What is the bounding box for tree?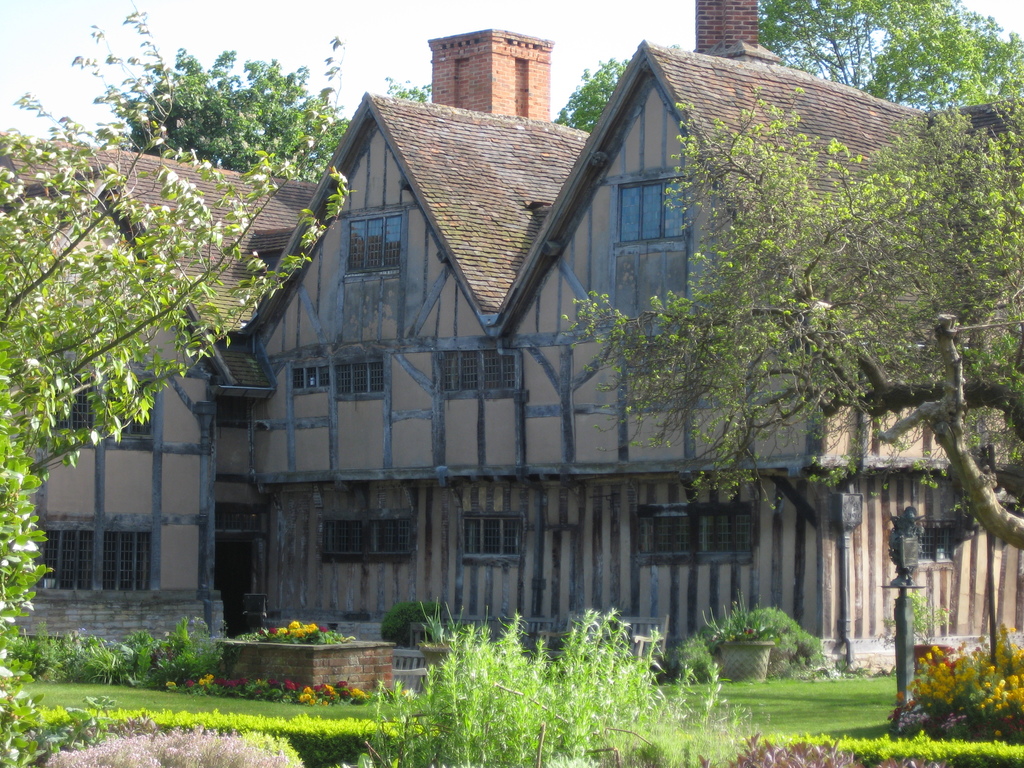
(555, 56, 628, 137).
